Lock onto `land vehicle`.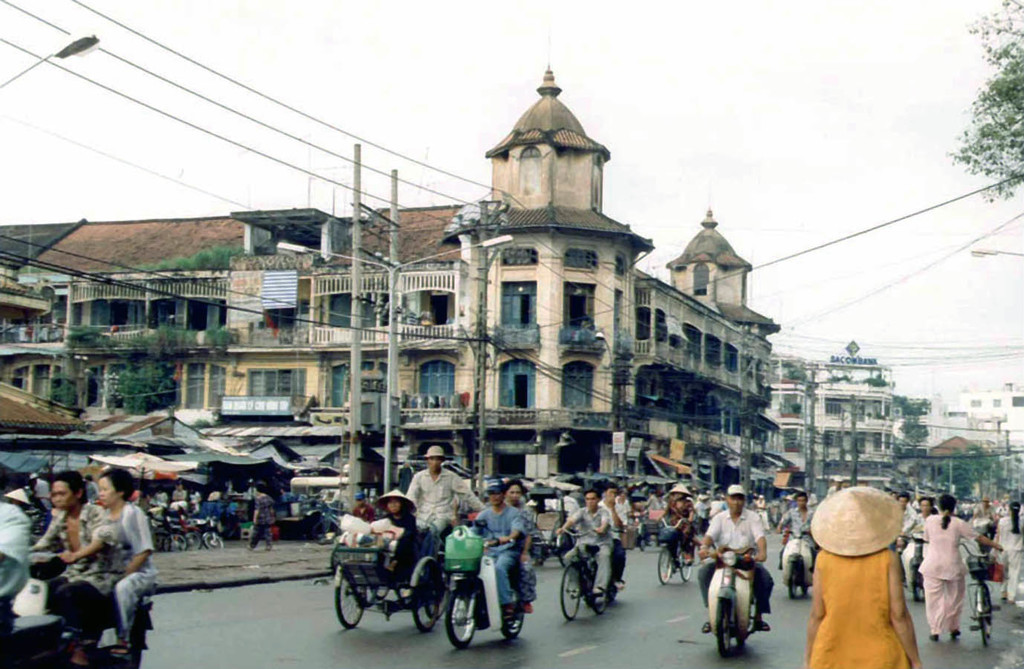
Locked: region(557, 525, 615, 624).
